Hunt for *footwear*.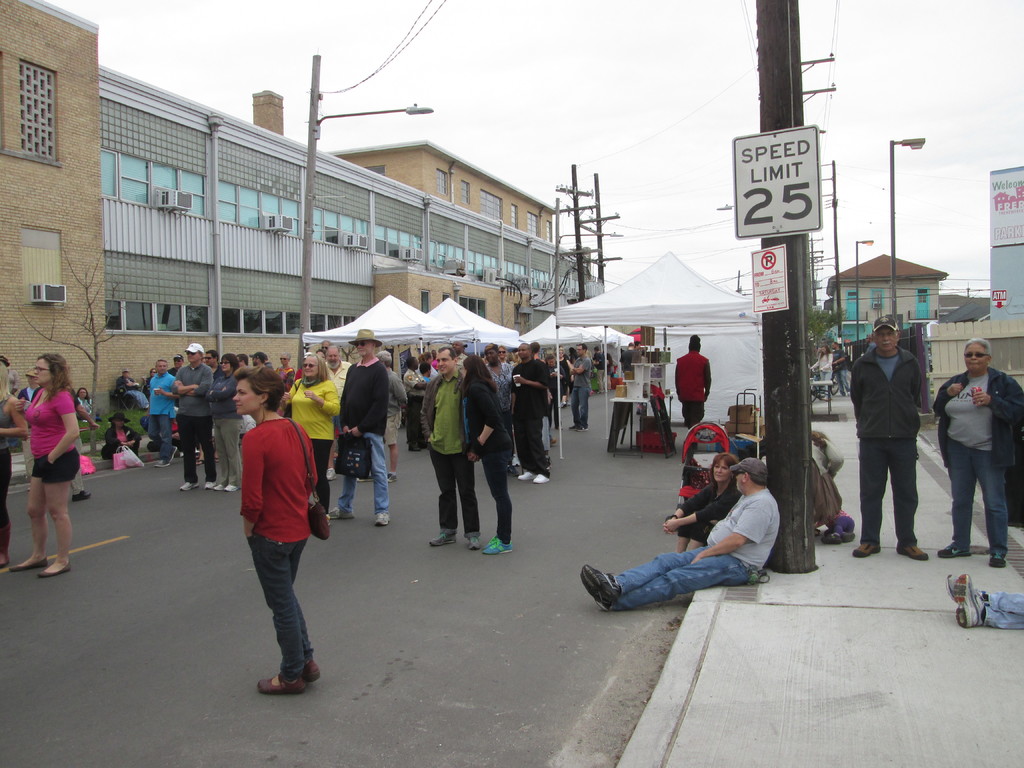
Hunted down at left=41, top=555, right=73, bottom=577.
